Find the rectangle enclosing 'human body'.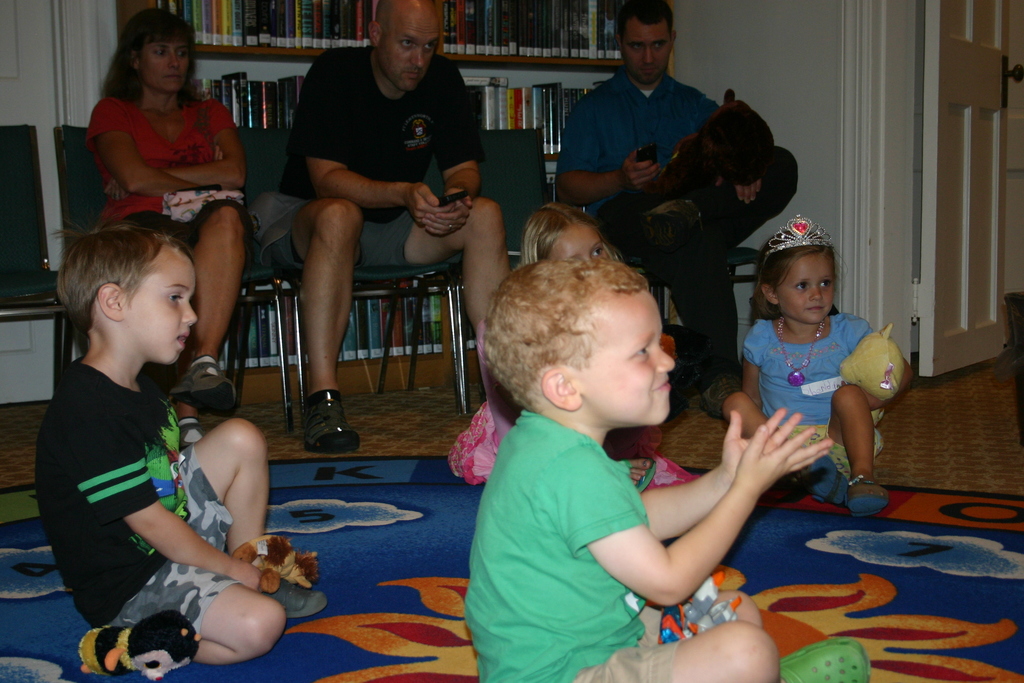
box(283, 0, 515, 448).
